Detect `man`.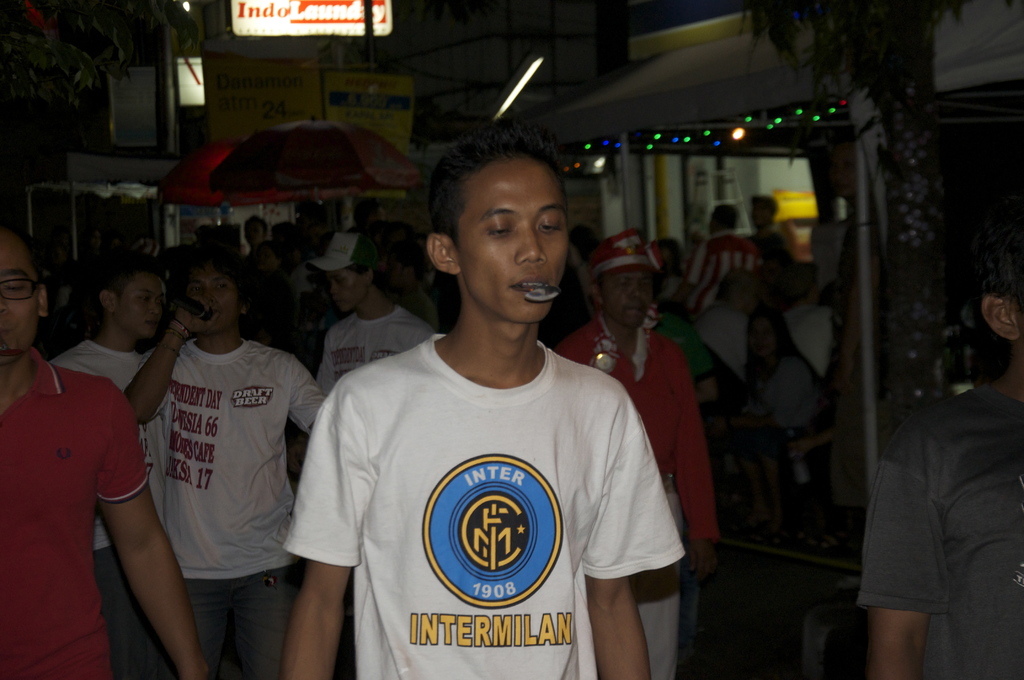
Detected at pyautogui.locateOnScreen(854, 227, 1023, 679).
